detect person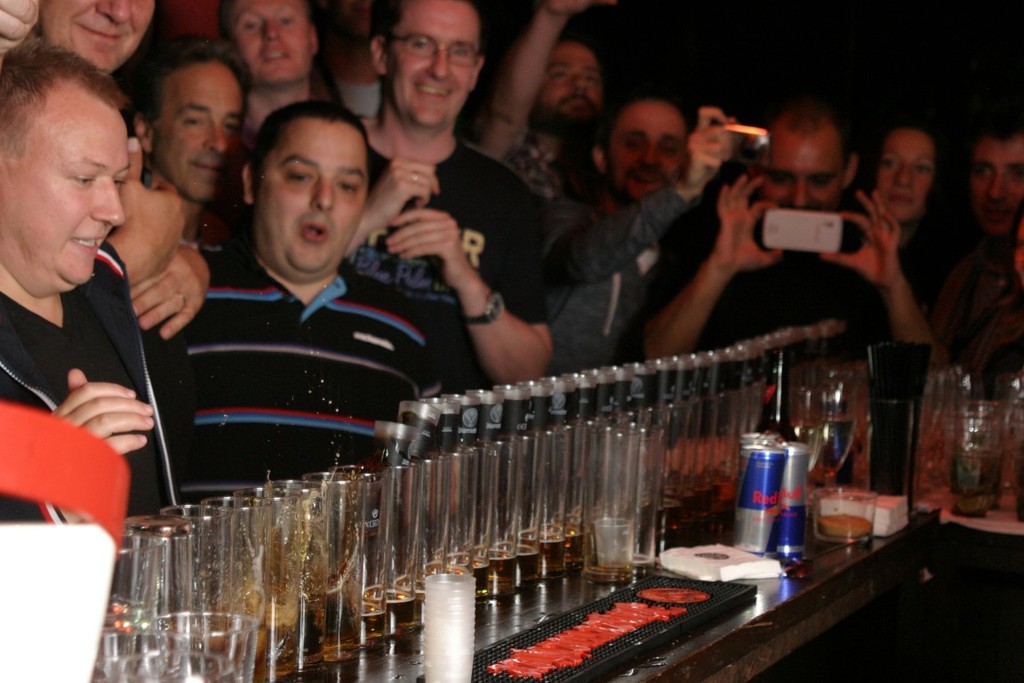
locate(0, 52, 140, 560)
